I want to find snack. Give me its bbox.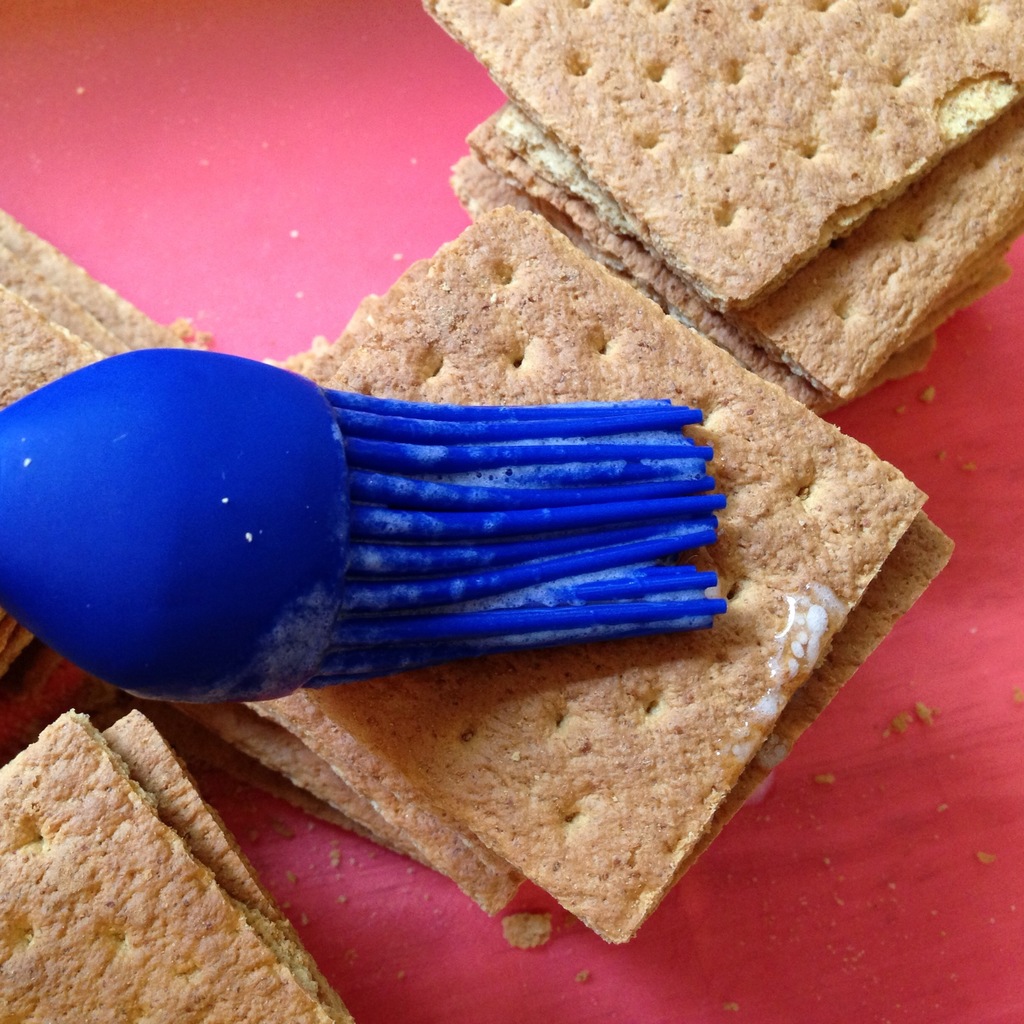
box(140, 195, 957, 948).
